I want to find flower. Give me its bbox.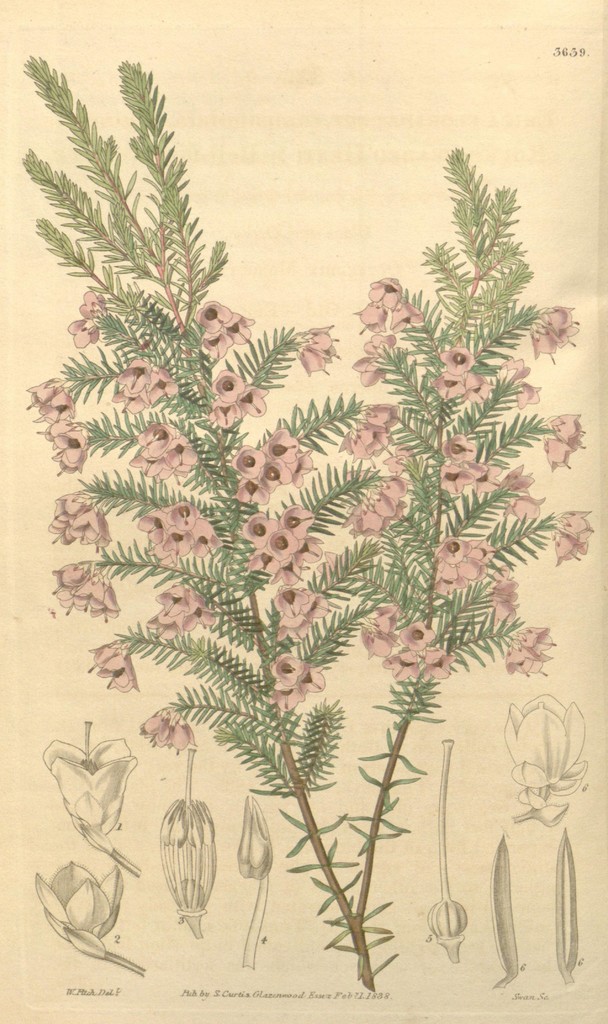
237, 420, 303, 500.
